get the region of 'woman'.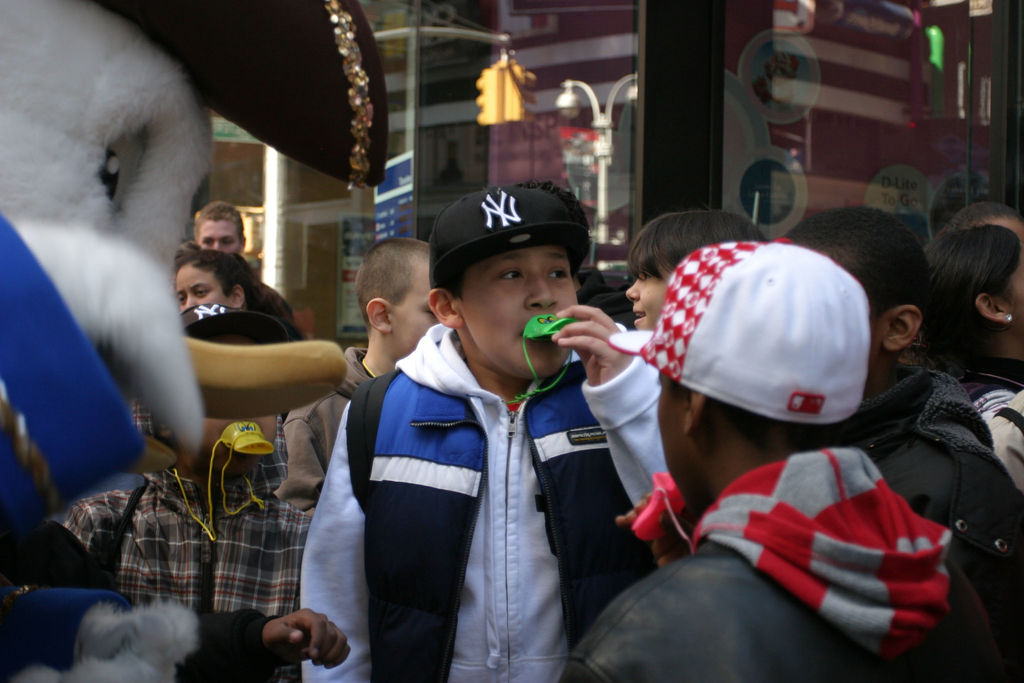
x1=922, y1=225, x2=1023, y2=443.
